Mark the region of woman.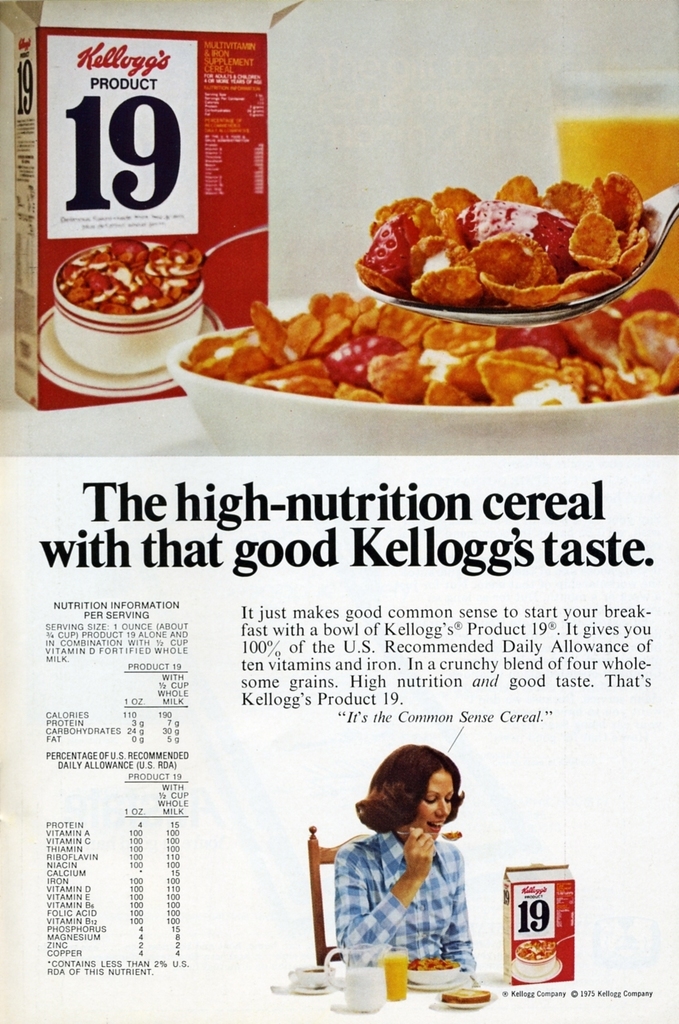
Region: left=318, top=745, right=480, bottom=968.
